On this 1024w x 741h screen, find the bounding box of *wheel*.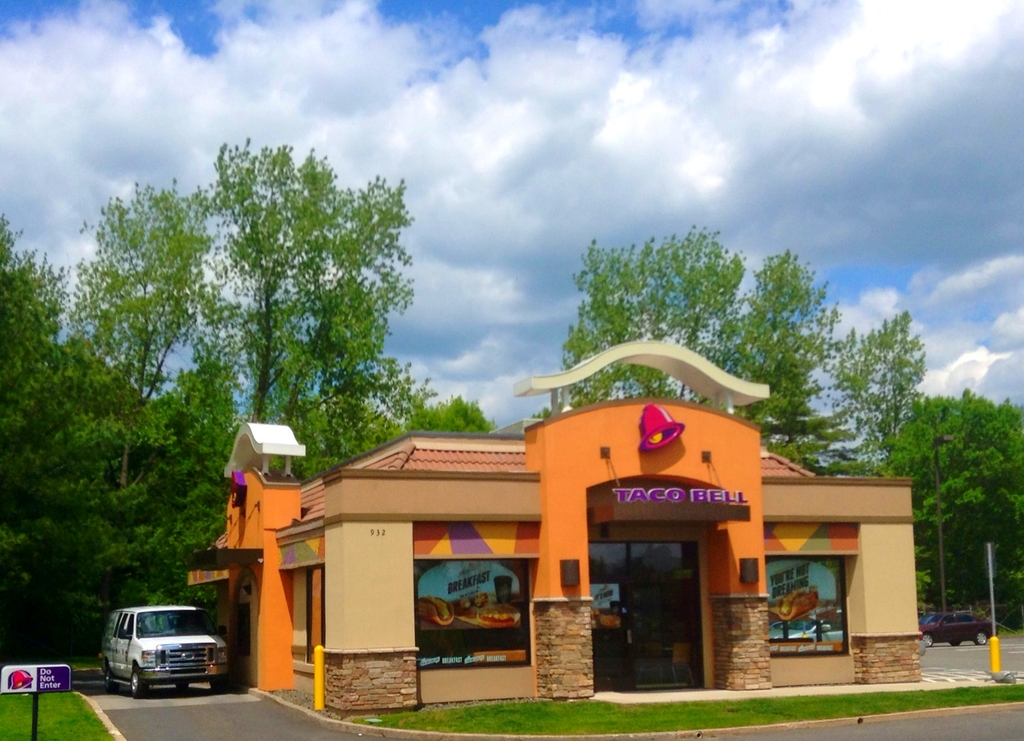
Bounding box: 972, 633, 989, 647.
